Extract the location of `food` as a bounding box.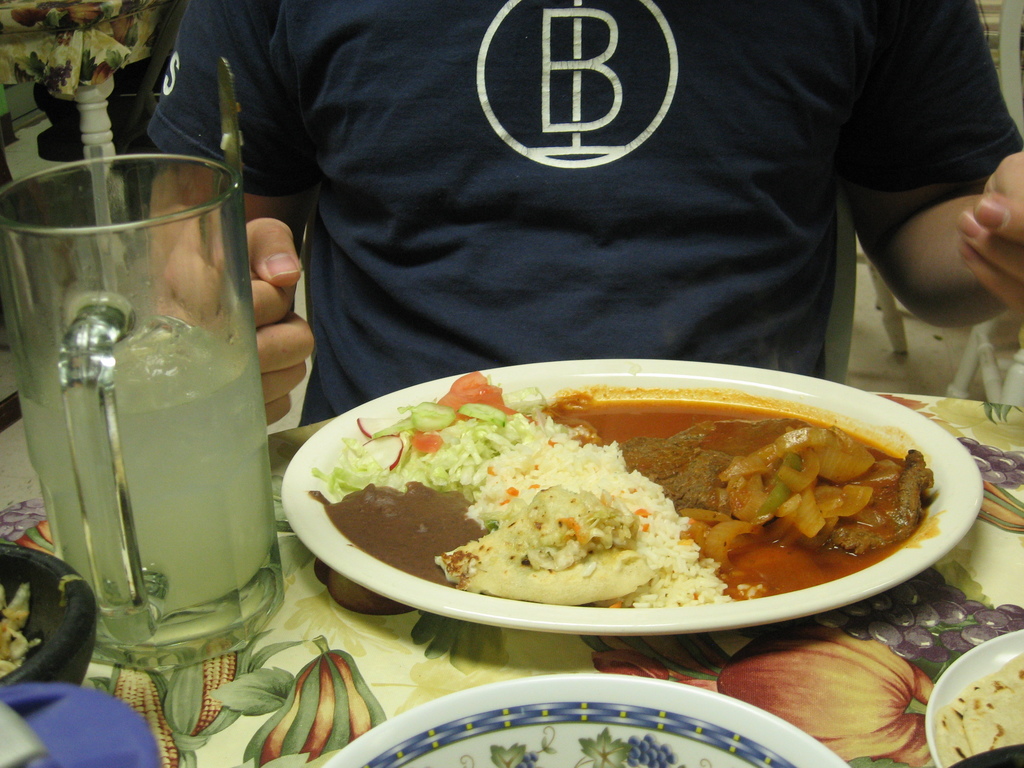
<bbox>936, 650, 1023, 767</bbox>.
